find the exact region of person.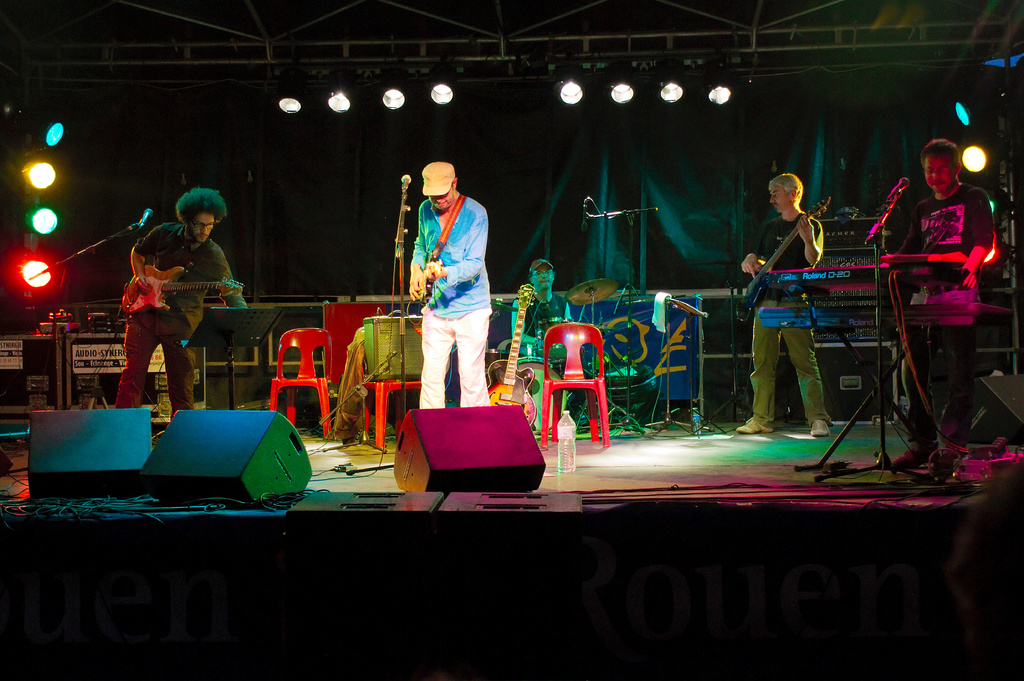
Exact region: (893,133,1007,443).
